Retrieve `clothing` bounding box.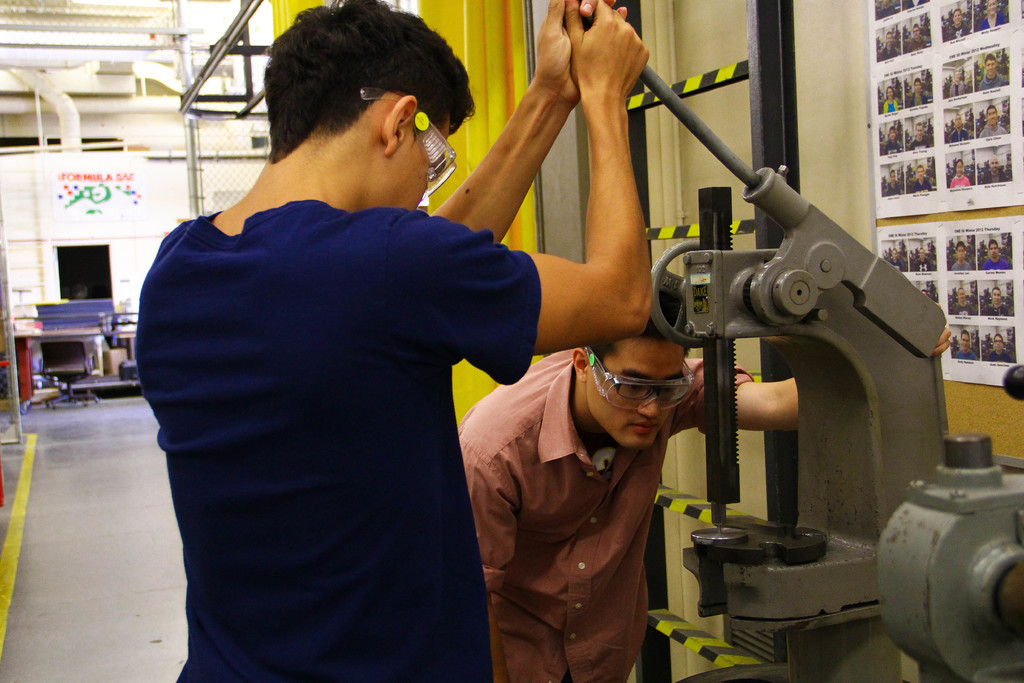
Bounding box: Rect(458, 359, 755, 682).
